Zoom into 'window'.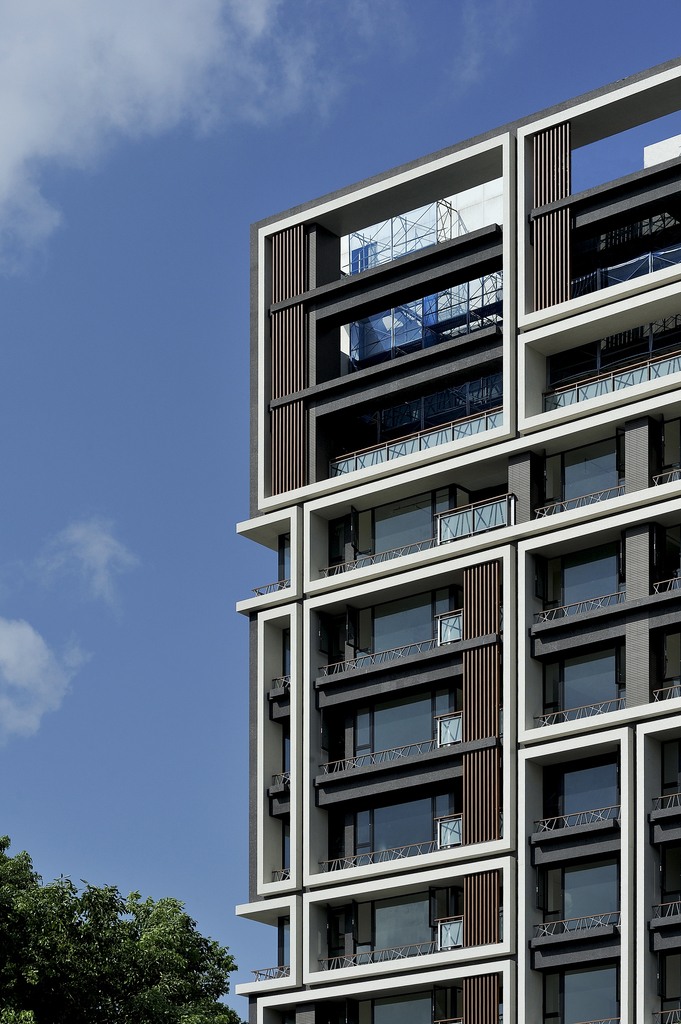
Zoom target: crop(559, 756, 616, 821).
